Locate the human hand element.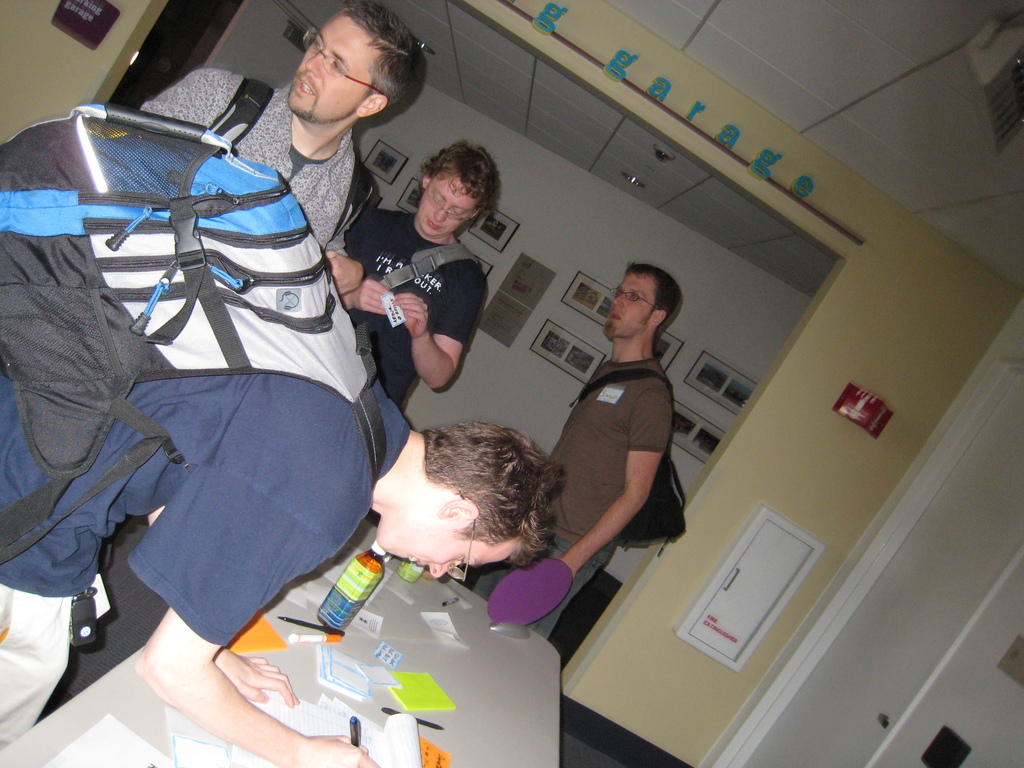
Element bbox: 280,735,381,767.
